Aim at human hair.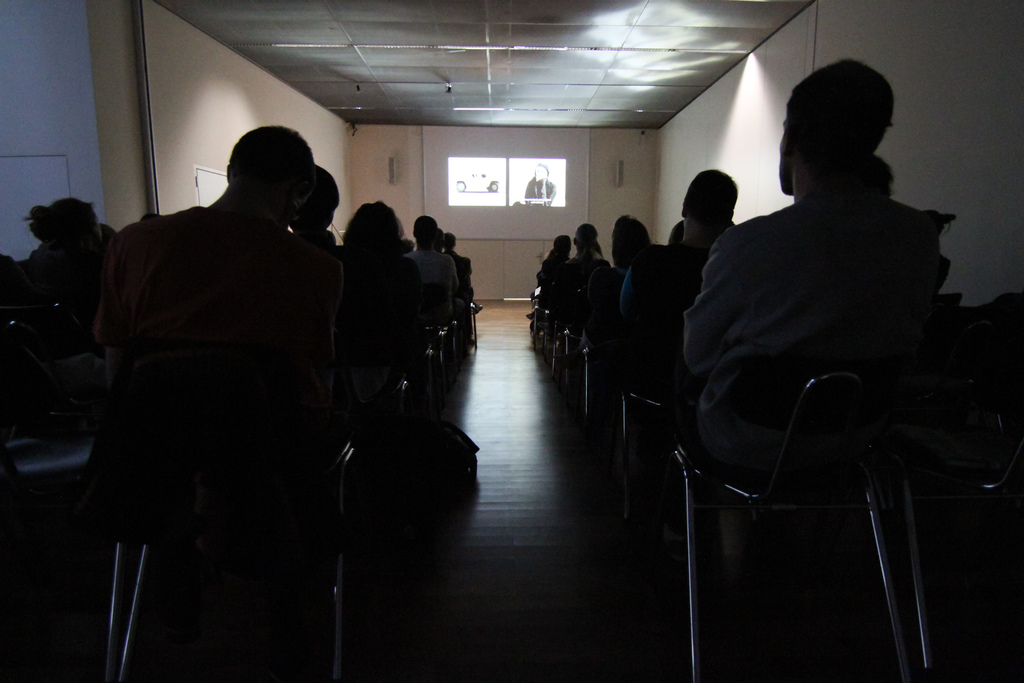
Aimed at <region>227, 117, 320, 204</region>.
